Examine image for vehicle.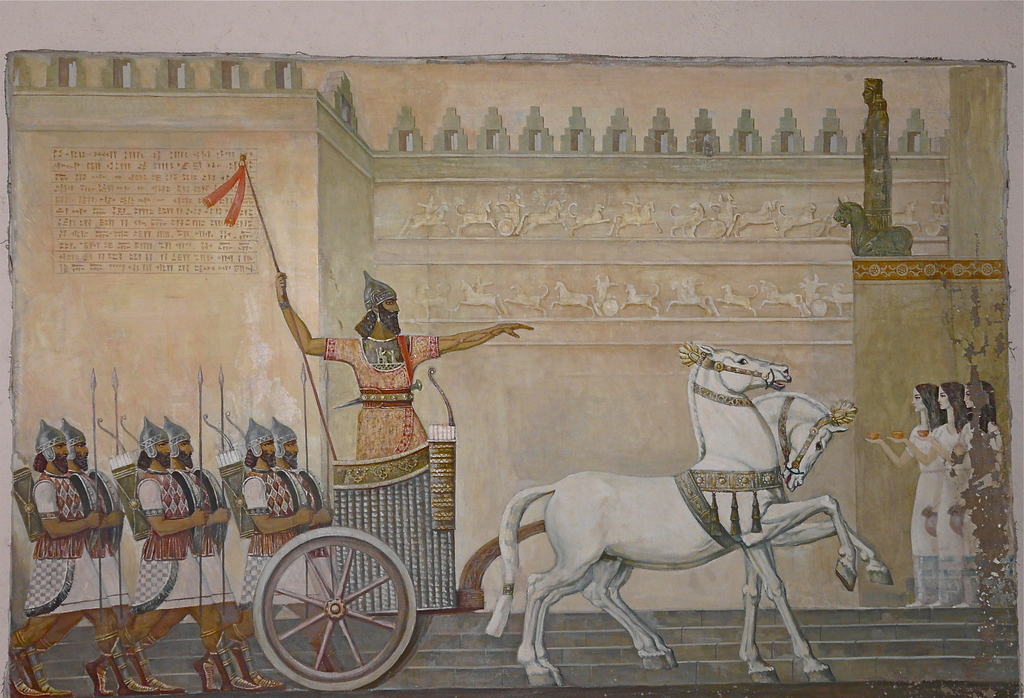
Examination result: box(251, 337, 897, 697).
